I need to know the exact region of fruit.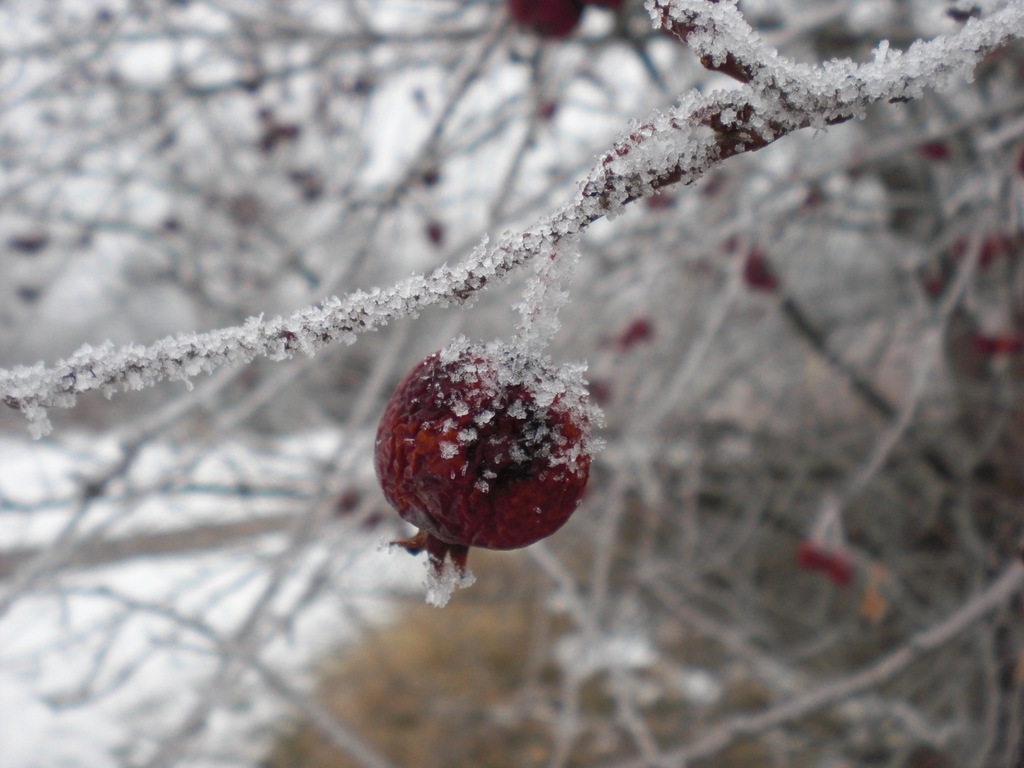
Region: [922,138,953,168].
